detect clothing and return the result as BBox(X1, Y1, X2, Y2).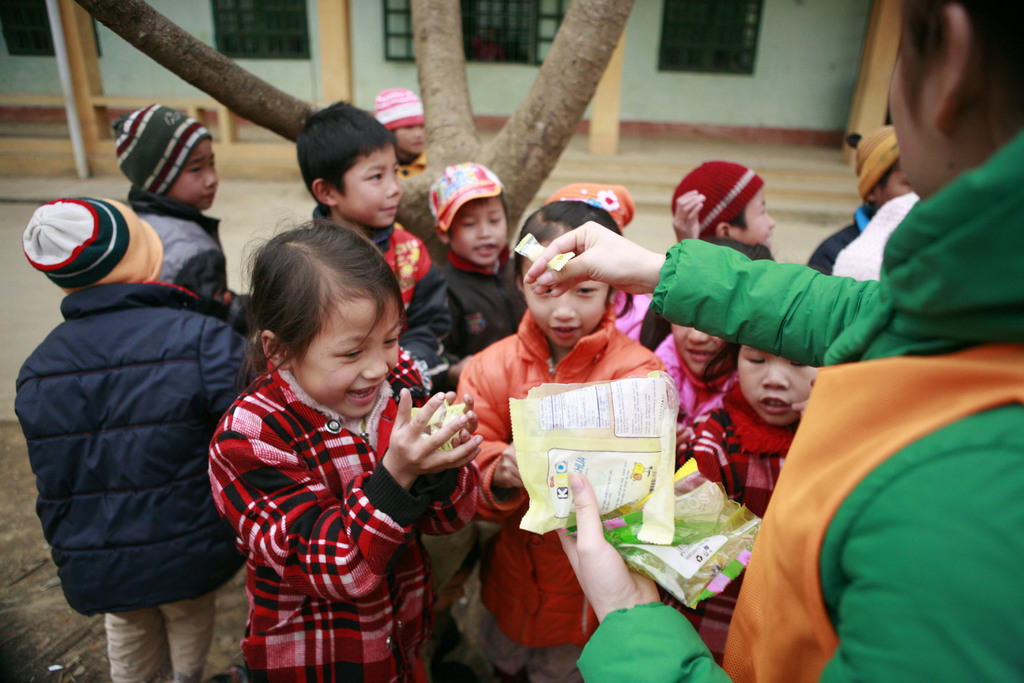
BBox(204, 347, 483, 682).
